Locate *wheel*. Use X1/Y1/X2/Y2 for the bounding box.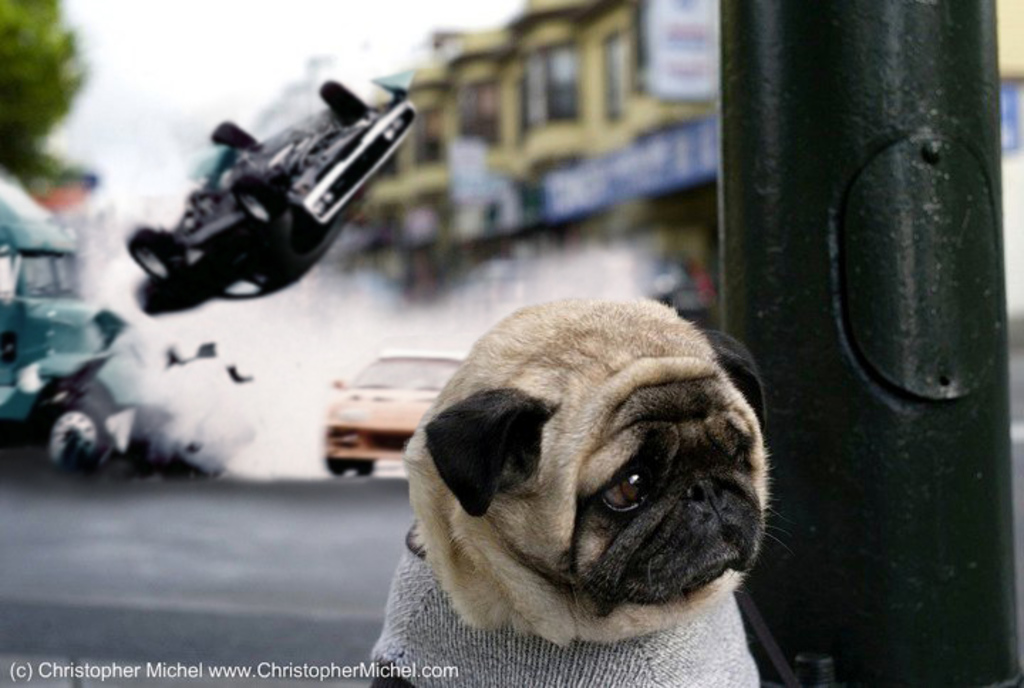
124/219/193/277.
